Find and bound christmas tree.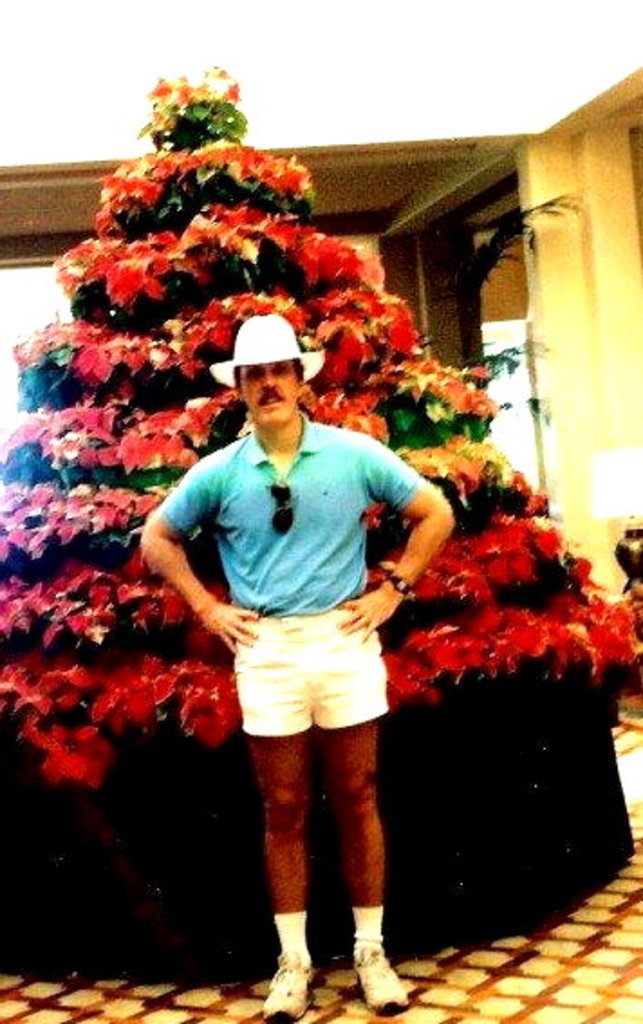
Bound: 0, 47, 641, 986.
